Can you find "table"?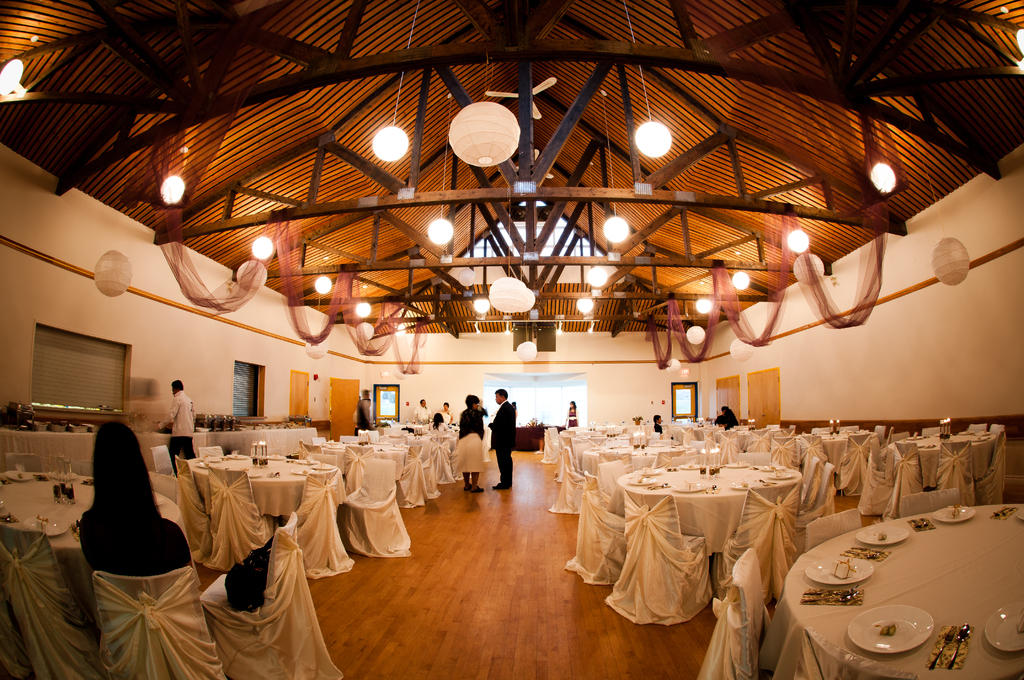
Yes, bounding box: 737:429:748:449.
